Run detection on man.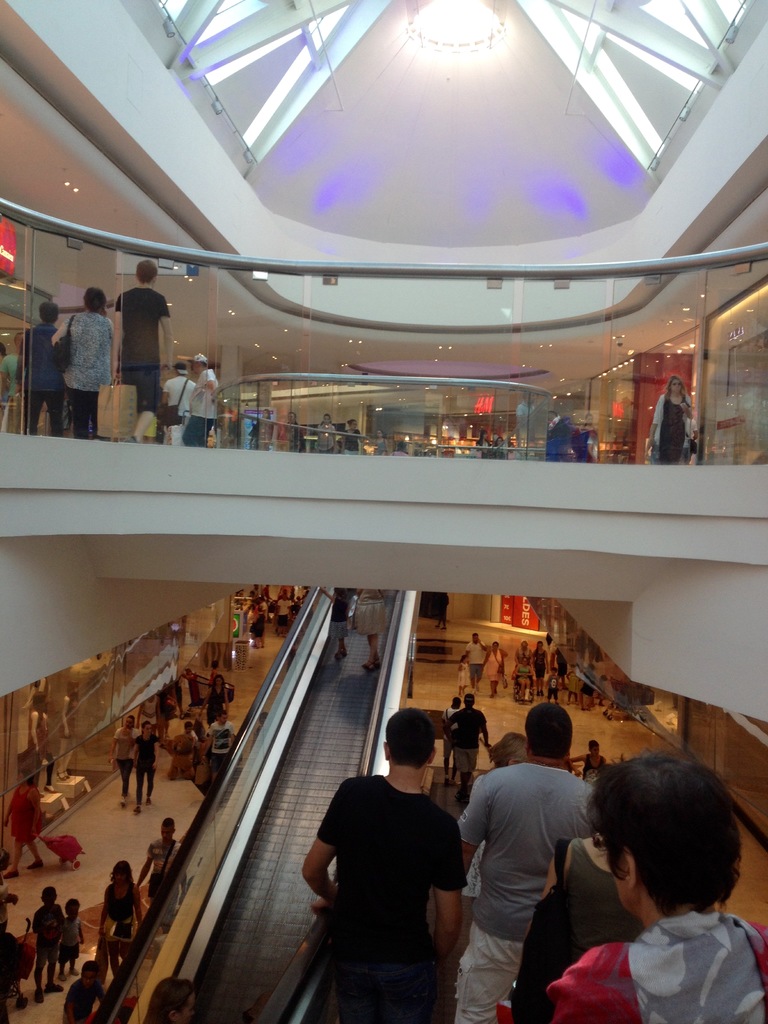
Result: <bbox>543, 751, 767, 1023</bbox>.
